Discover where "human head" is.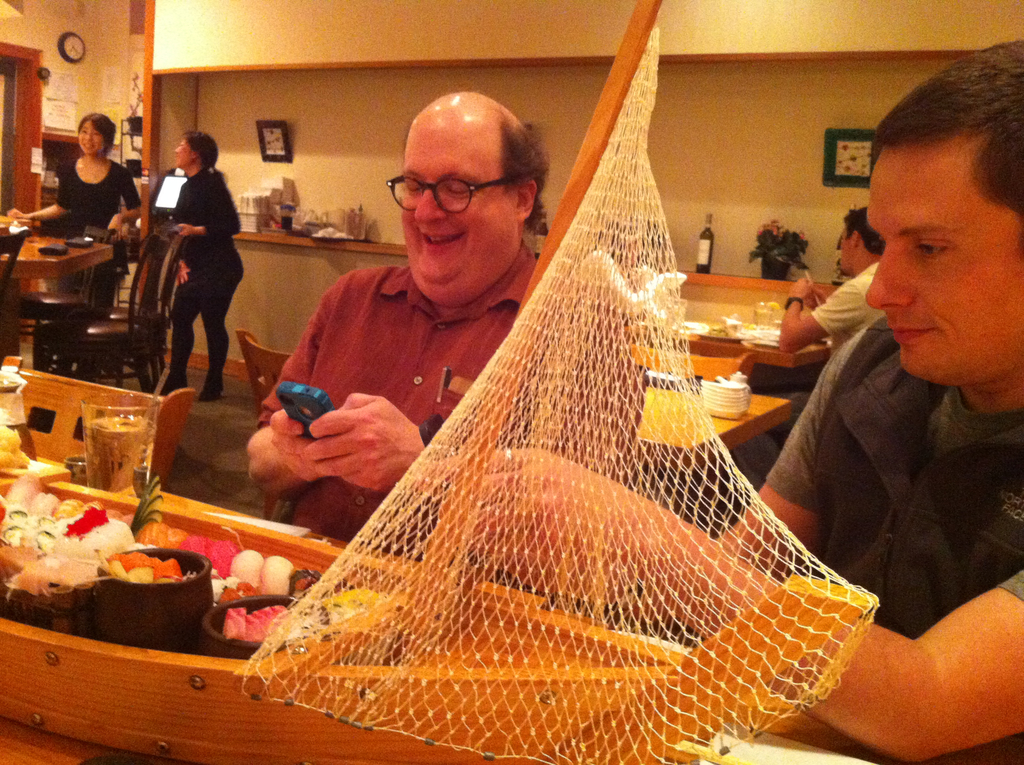
Discovered at <bbox>75, 108, 116, 157</bbox>.
